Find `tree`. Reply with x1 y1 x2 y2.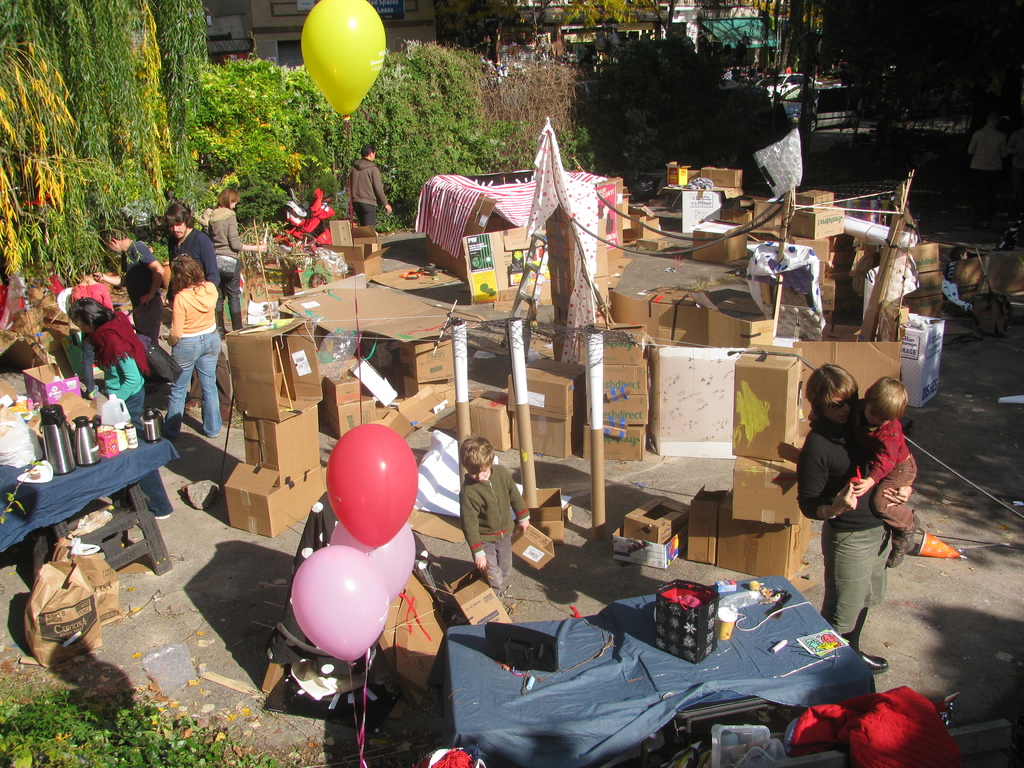
751 0 1018 135.
